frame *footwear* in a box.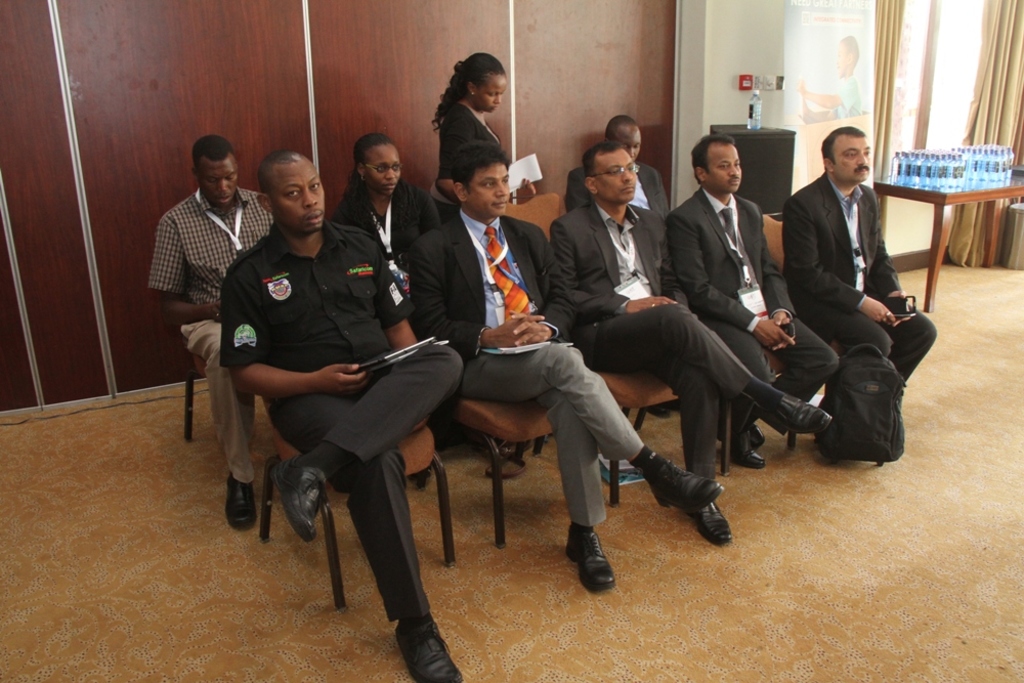
l=761, t=392, r=831, b=434.
